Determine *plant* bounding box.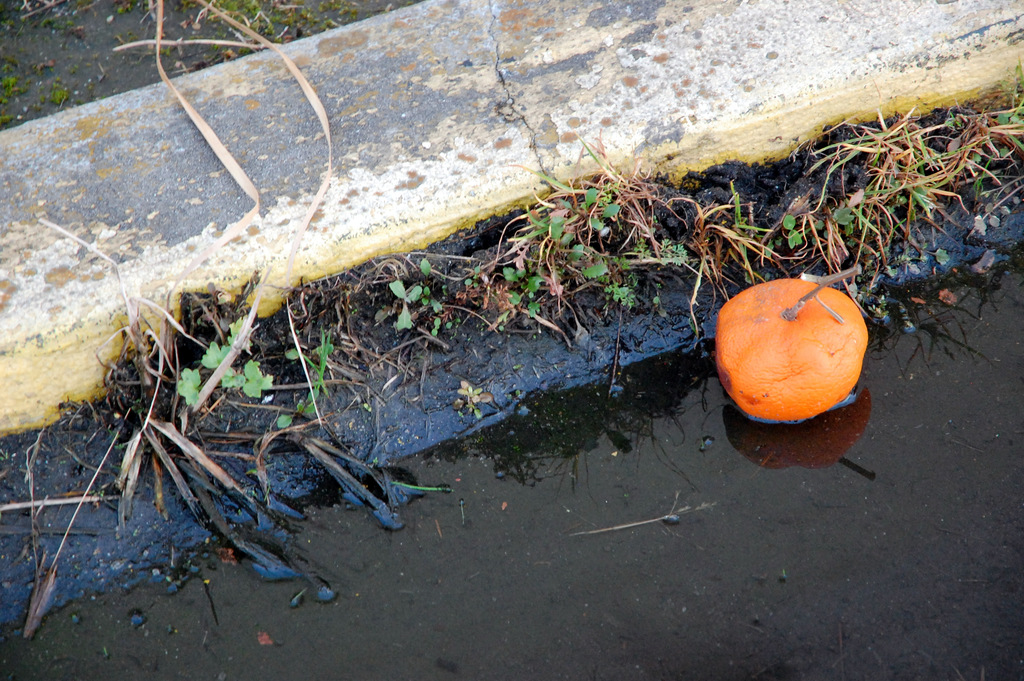
Determined: [505, 271, 545, 315].
